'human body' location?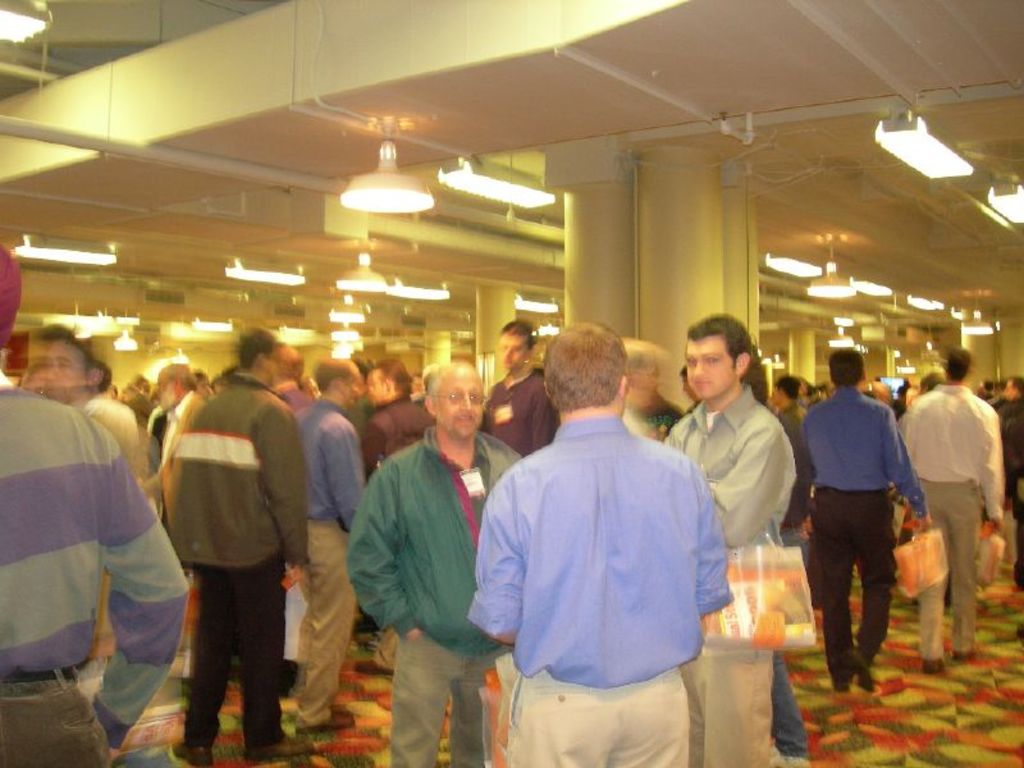
box(367, 394, 431, 460)
